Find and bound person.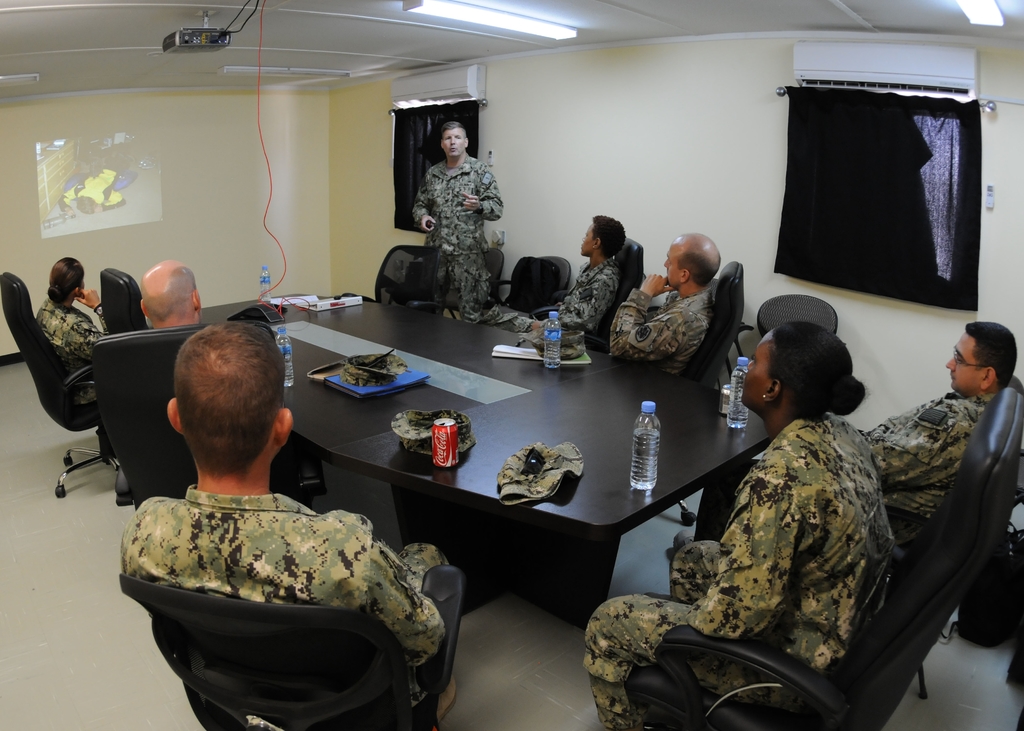
Bound: BBox(584, 325, 902, 730).
